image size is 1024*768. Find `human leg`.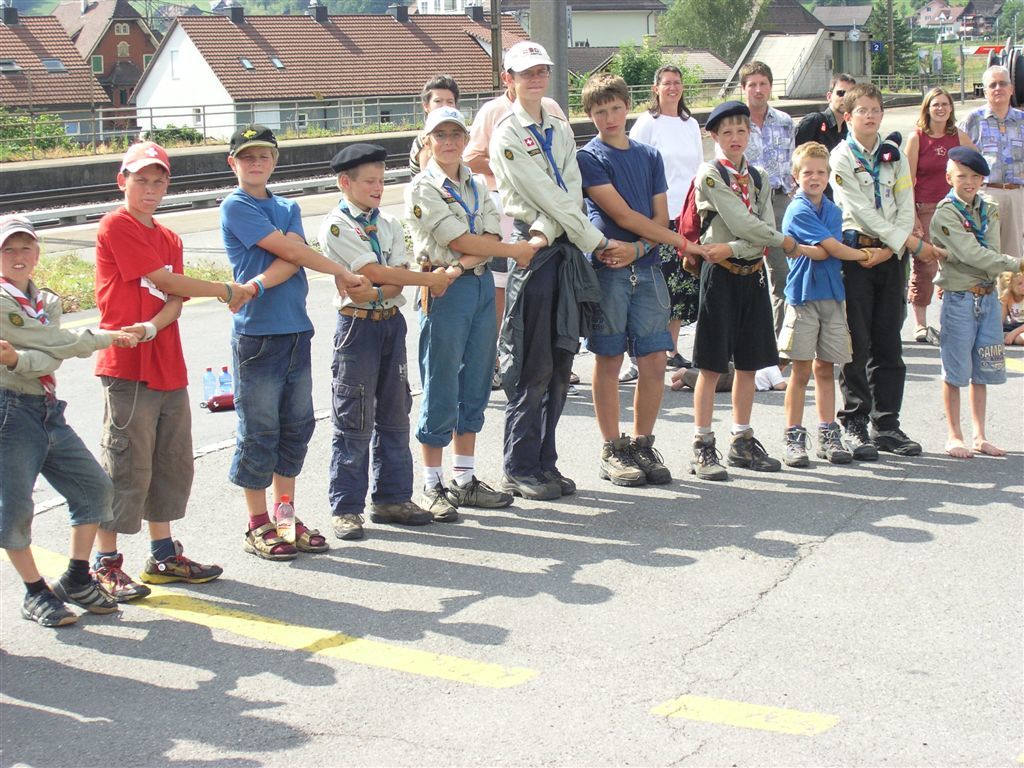
[x1=41, y1=405, x2=120, y2=614].
